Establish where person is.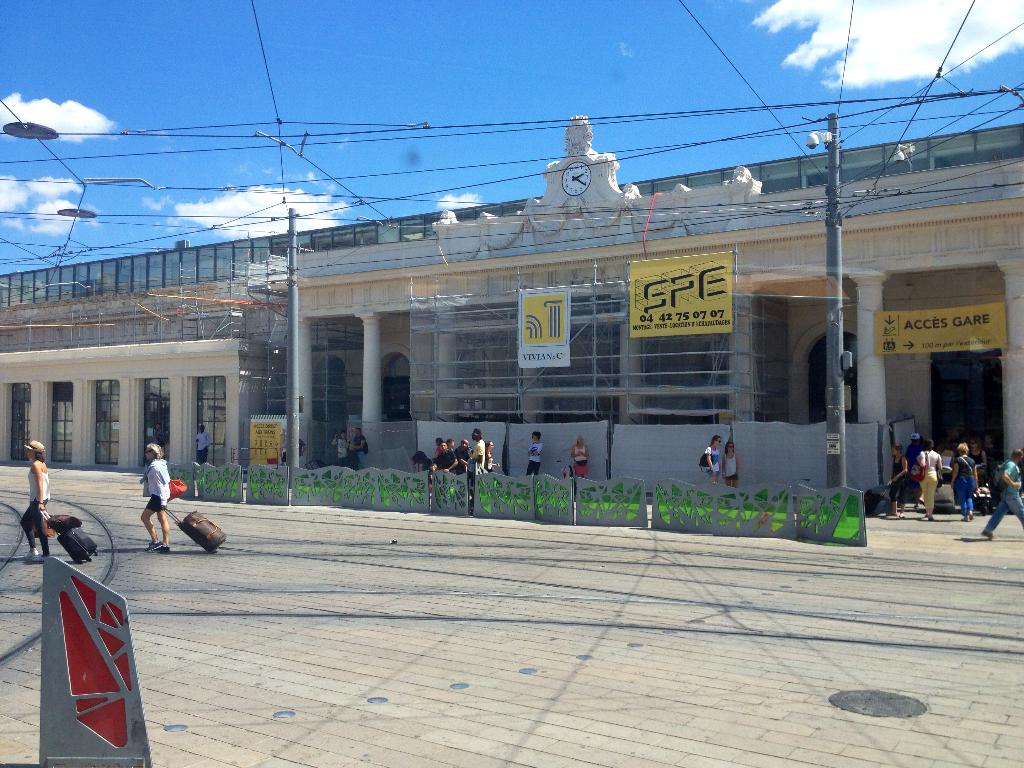
Established at x1=950 y1=442 x2=978 y2=520.
